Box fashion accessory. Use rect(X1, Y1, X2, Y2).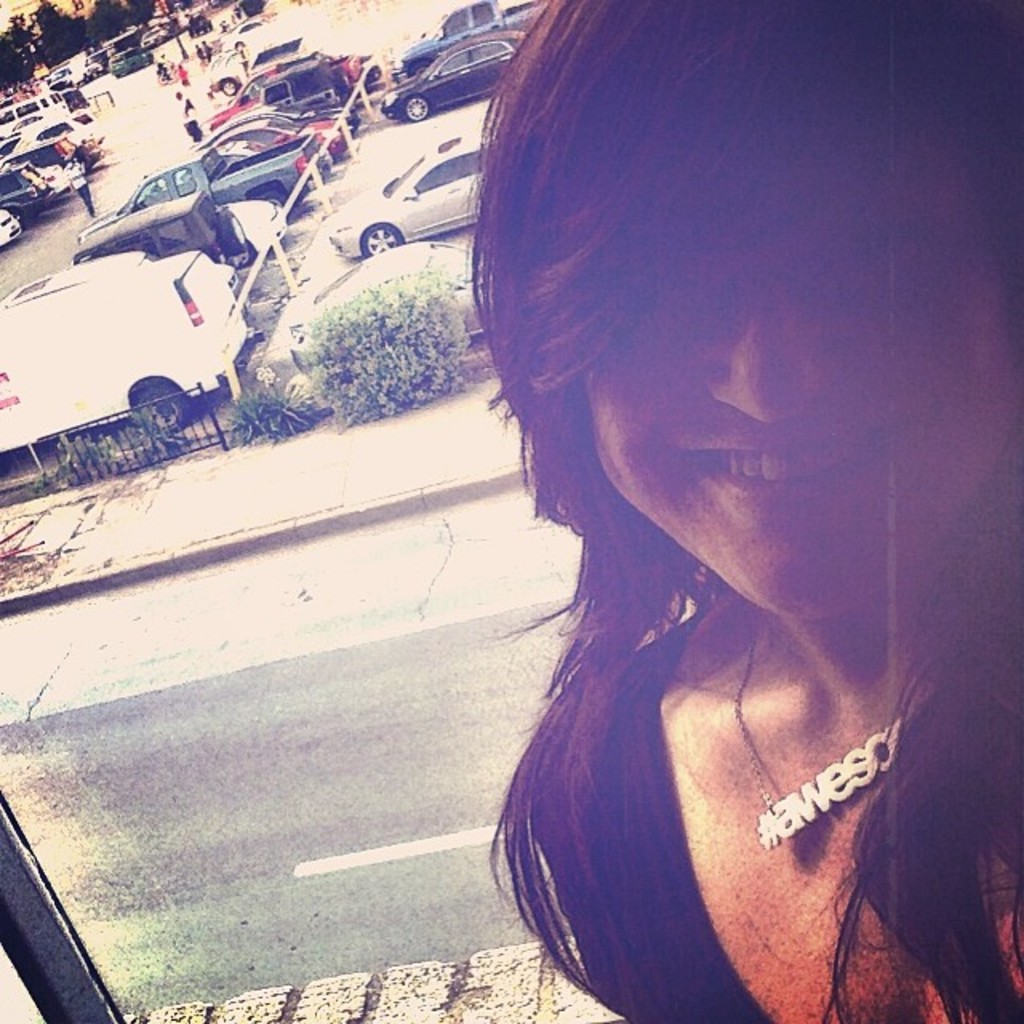
rect(734, 606, 931, 842).
